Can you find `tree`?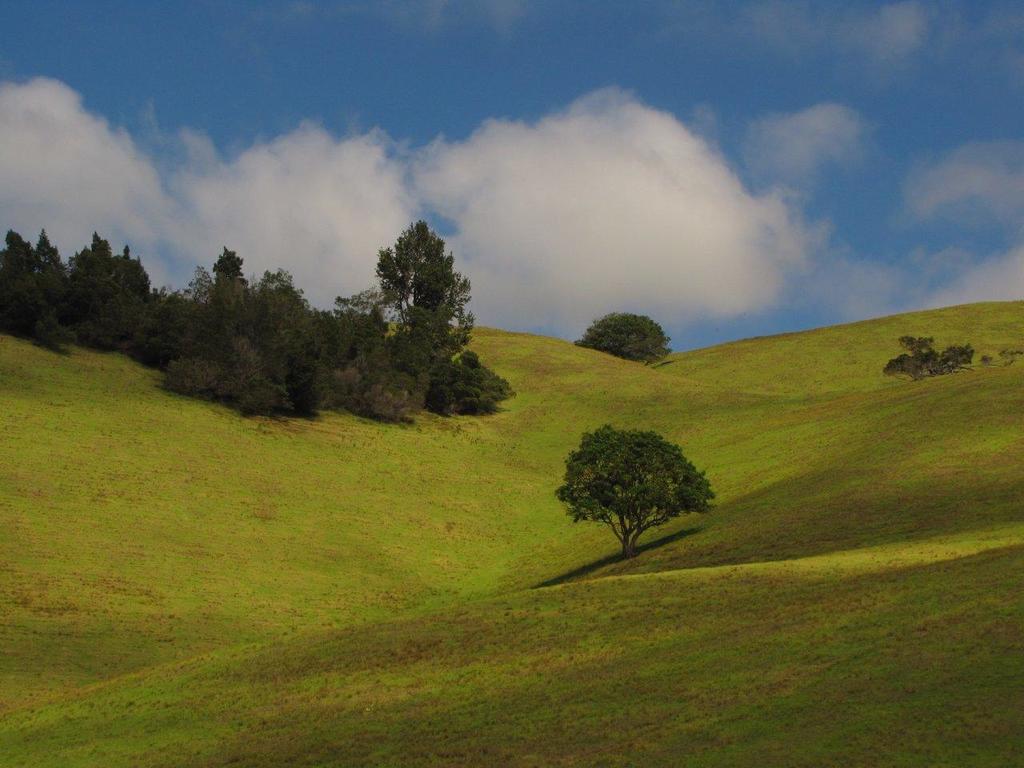
Yes, bounding box: x1=554, y1=402, x2=722, y2=562.
